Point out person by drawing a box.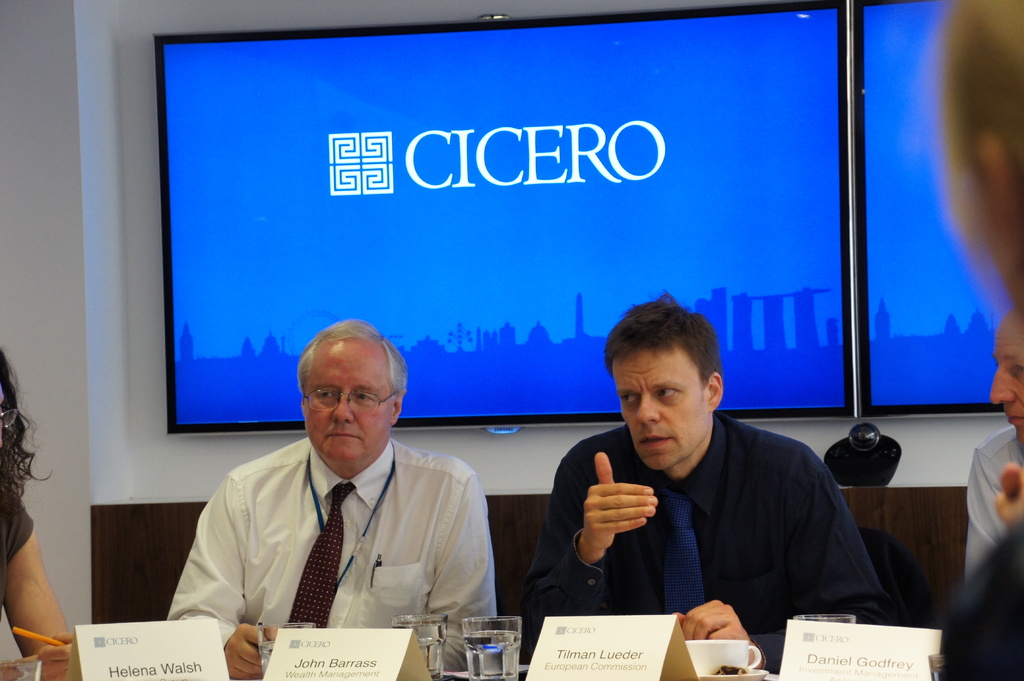
x1=155, y1=319, x2=502, y2=680.
